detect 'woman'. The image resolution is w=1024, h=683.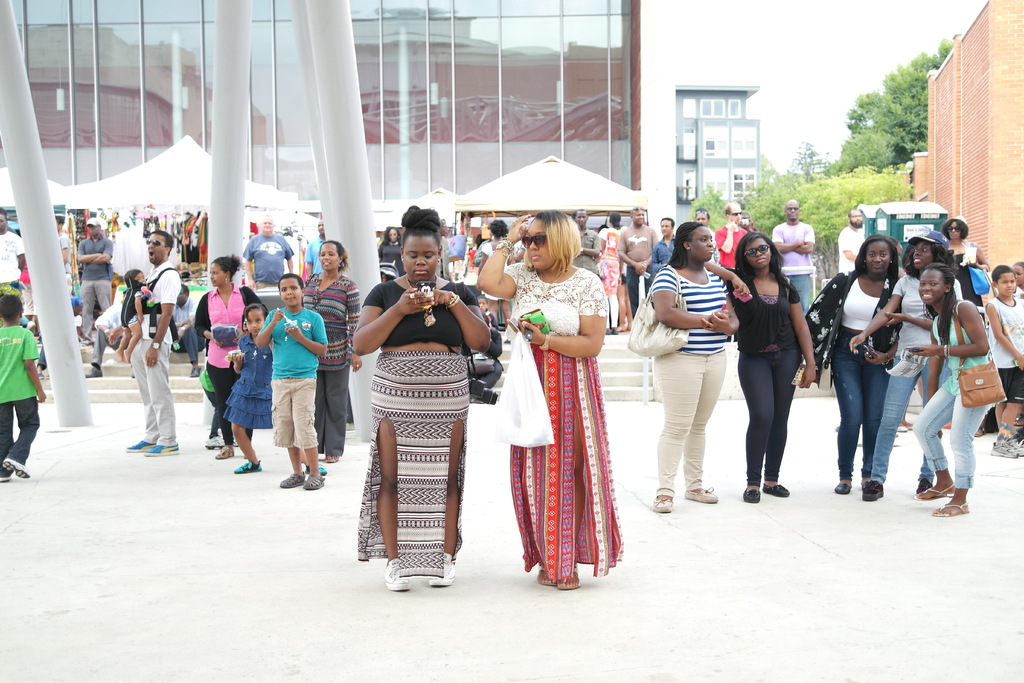
bbox=(938, 218, 989, 302).
